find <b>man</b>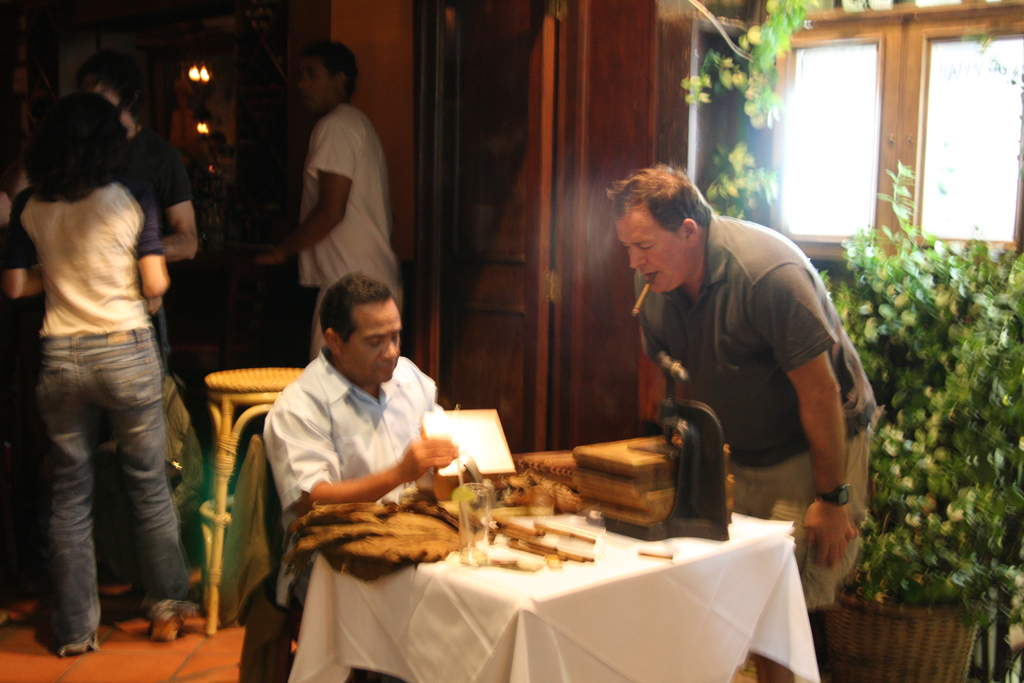
detection(608, 168, 878, 682)
